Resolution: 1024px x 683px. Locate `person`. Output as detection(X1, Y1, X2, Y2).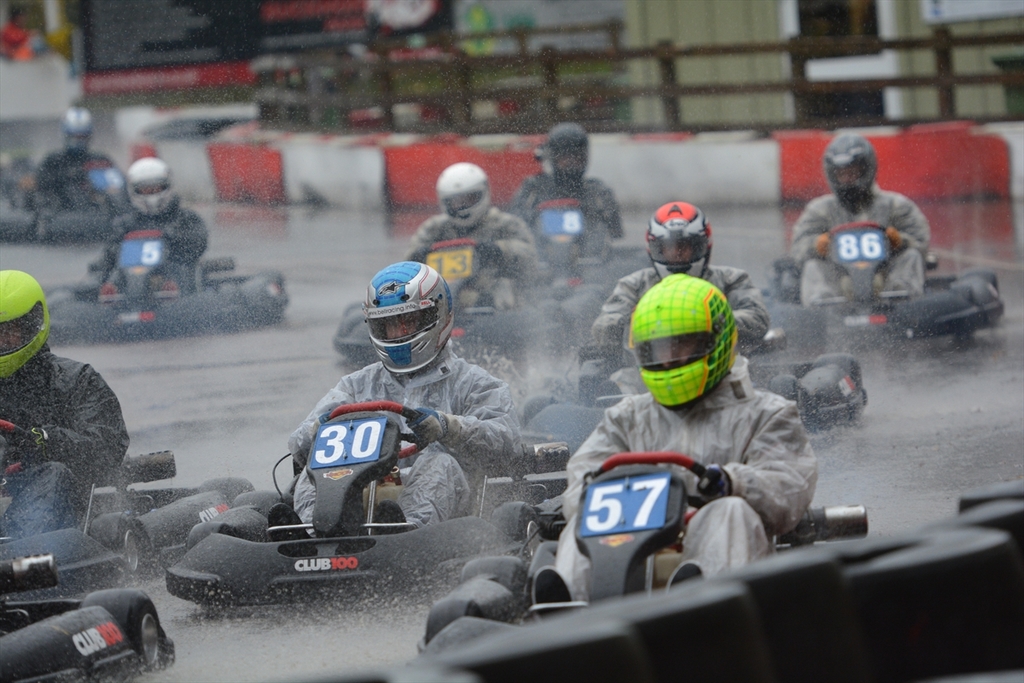
detection(284, 256, 521, 534).
